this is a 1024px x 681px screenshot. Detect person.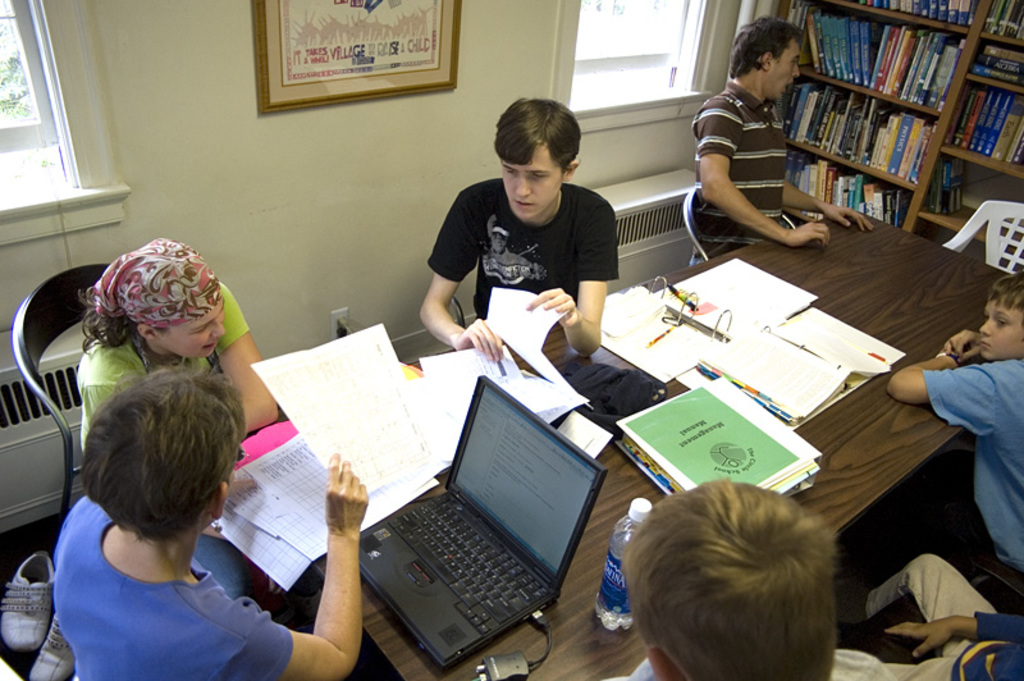
<region>872, 552, 1023, 680</region>.
